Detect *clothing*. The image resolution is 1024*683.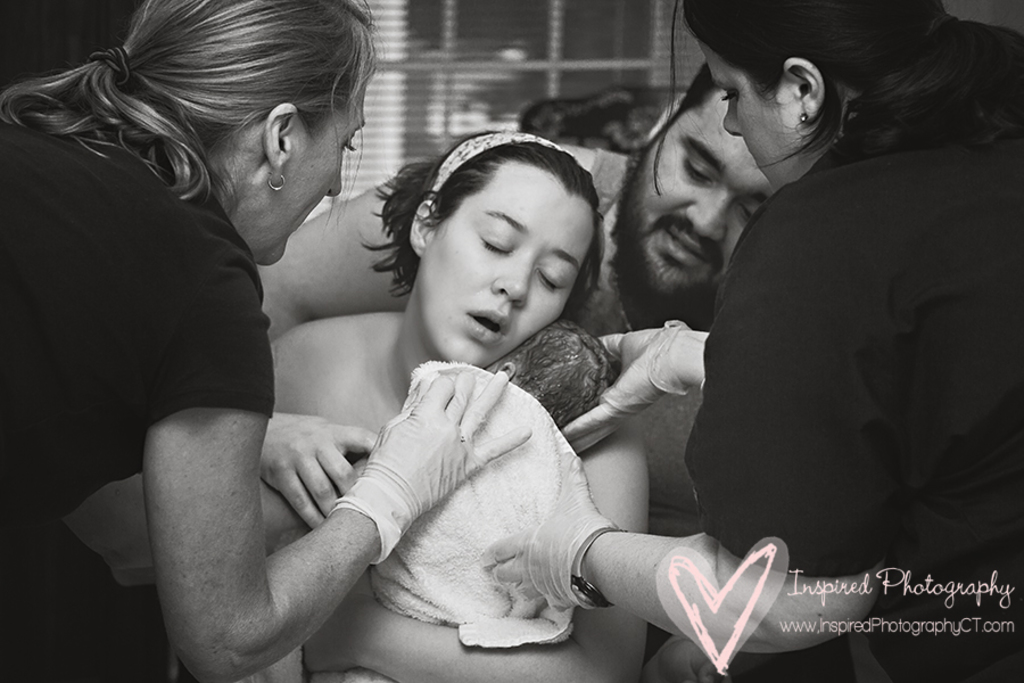
box=[38, 59, 375, 600].
